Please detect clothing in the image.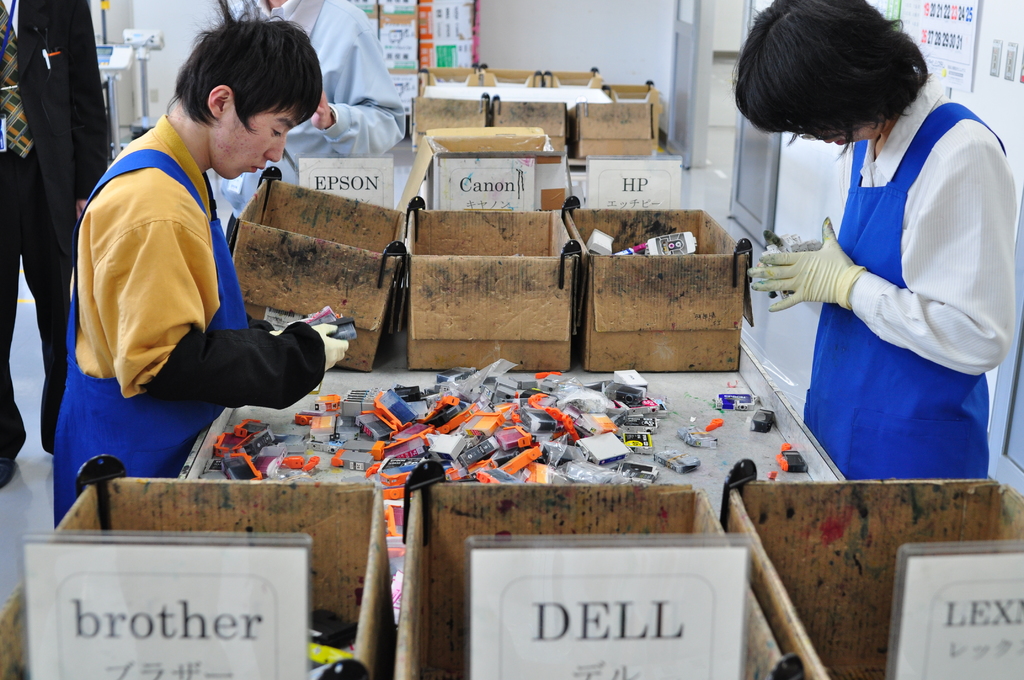
l=798, t=74, r=1021, b=480.
